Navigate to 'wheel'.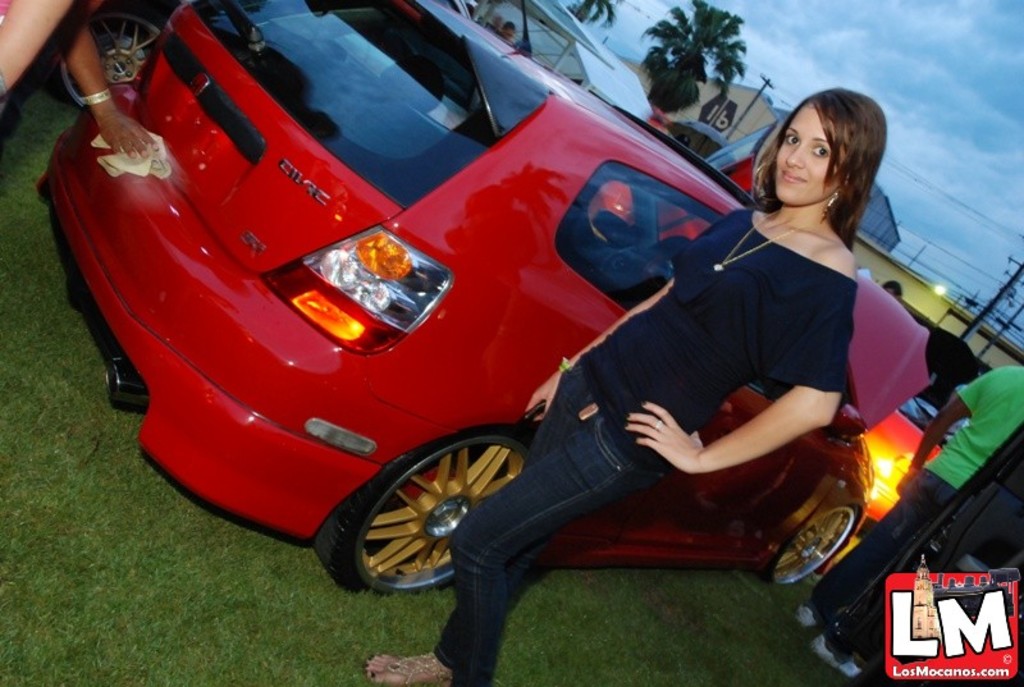
Navigation target: box=[317, 450, 529, 586].
